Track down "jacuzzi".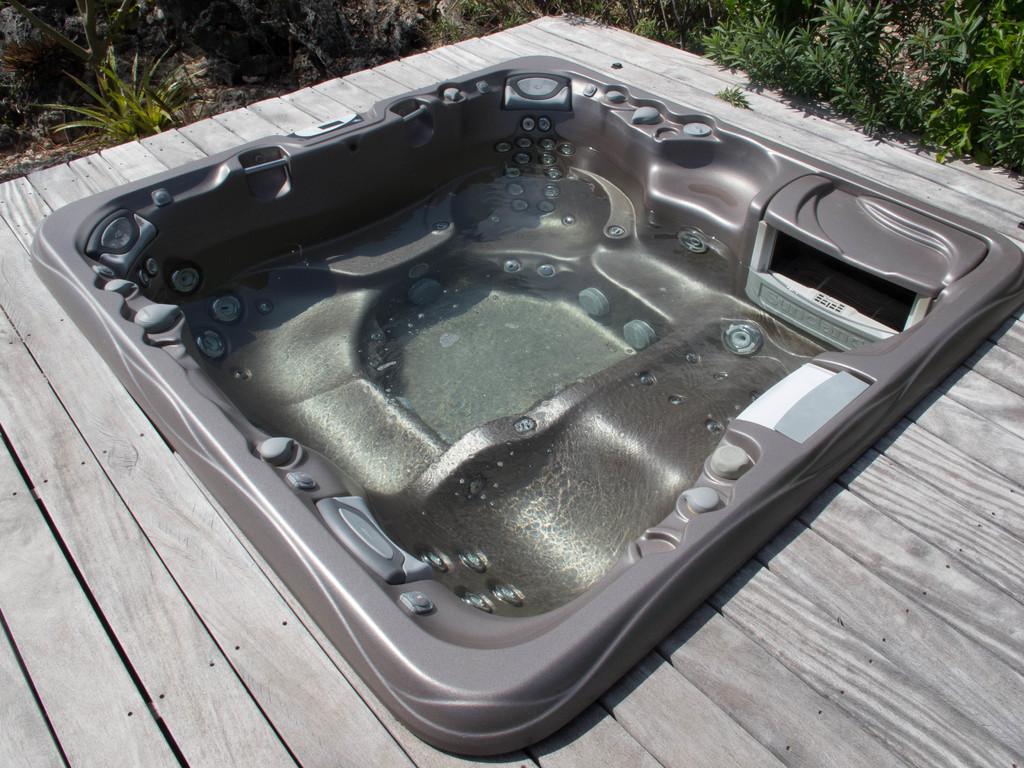
Tracked to box(26, 51, 1023, 760).
